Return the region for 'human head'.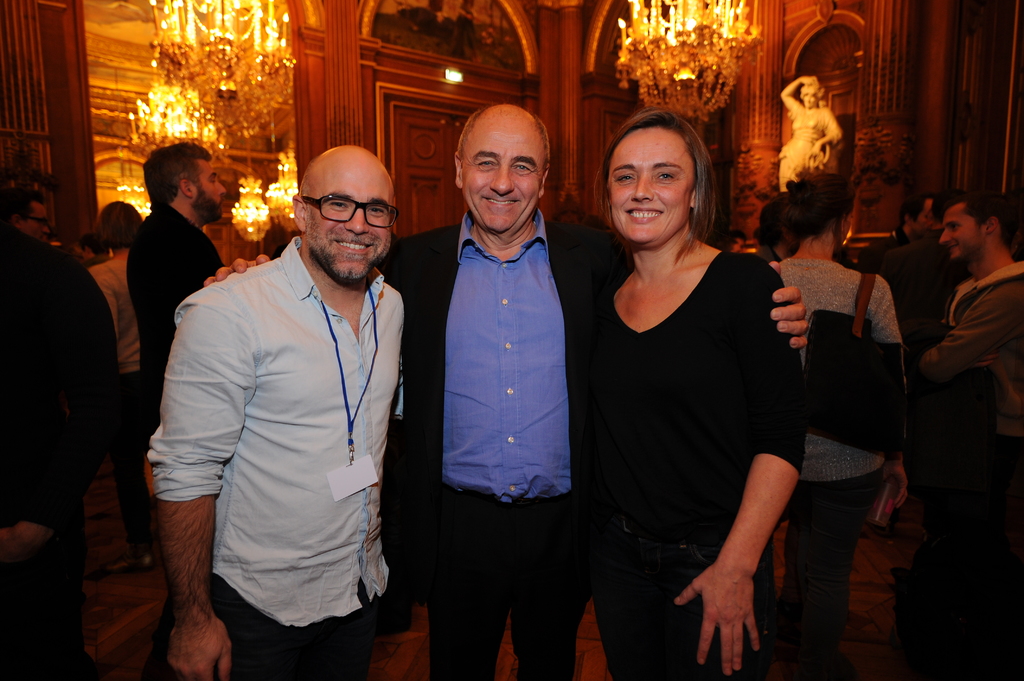
<box>3,190,49,240</box>.
